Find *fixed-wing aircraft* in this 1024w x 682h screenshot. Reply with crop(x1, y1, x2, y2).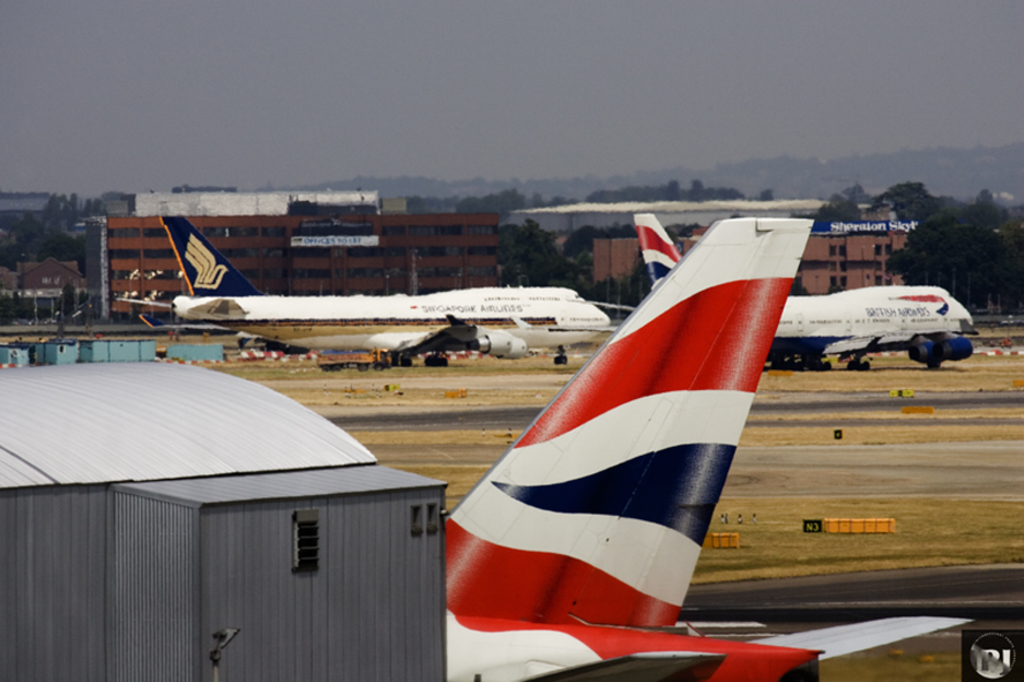
crop(633, 216, 977, 367).
